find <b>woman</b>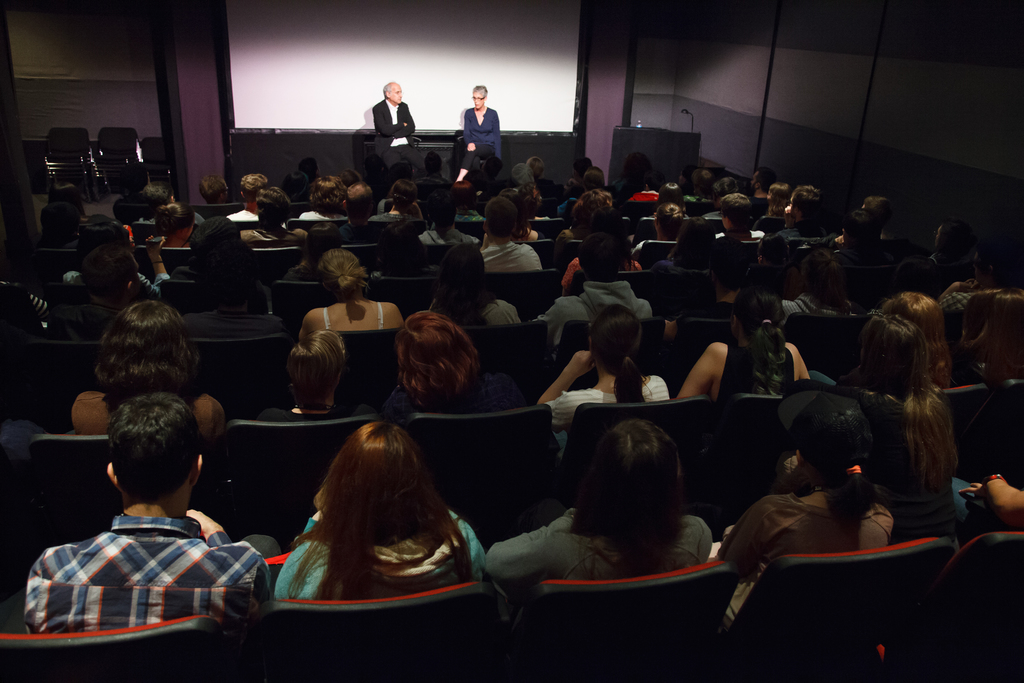
l=531, t=304, r=673, b=461
